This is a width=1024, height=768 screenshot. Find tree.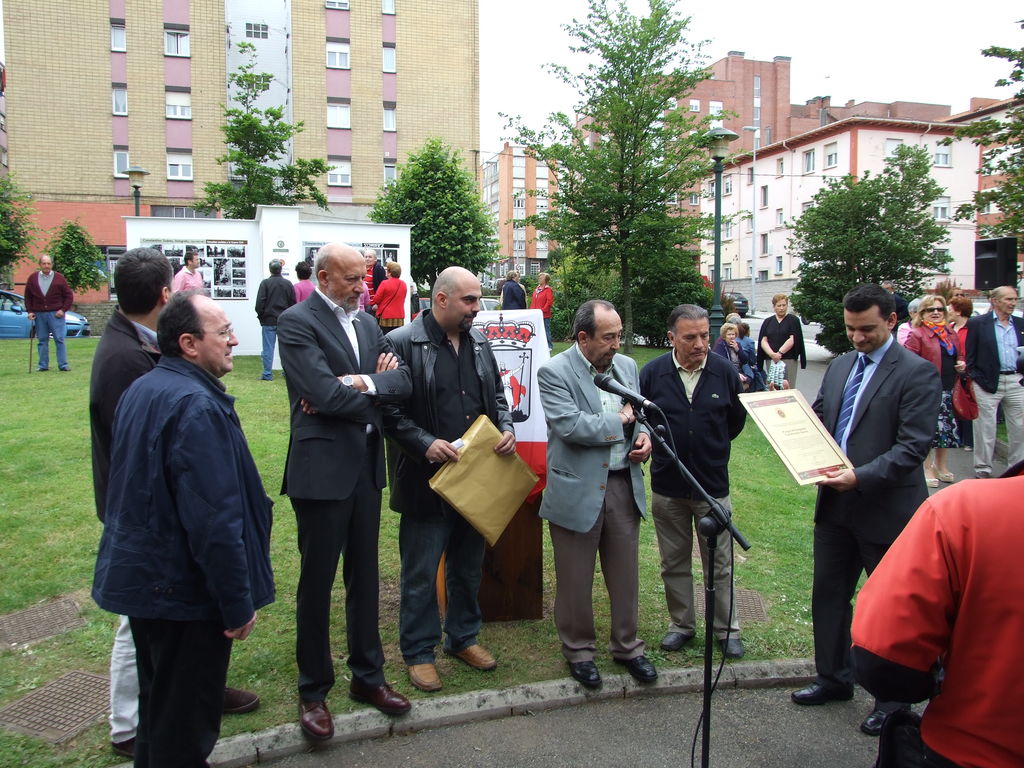
Bounding box: x1=789 y1=140 x2=956 y2=352.
